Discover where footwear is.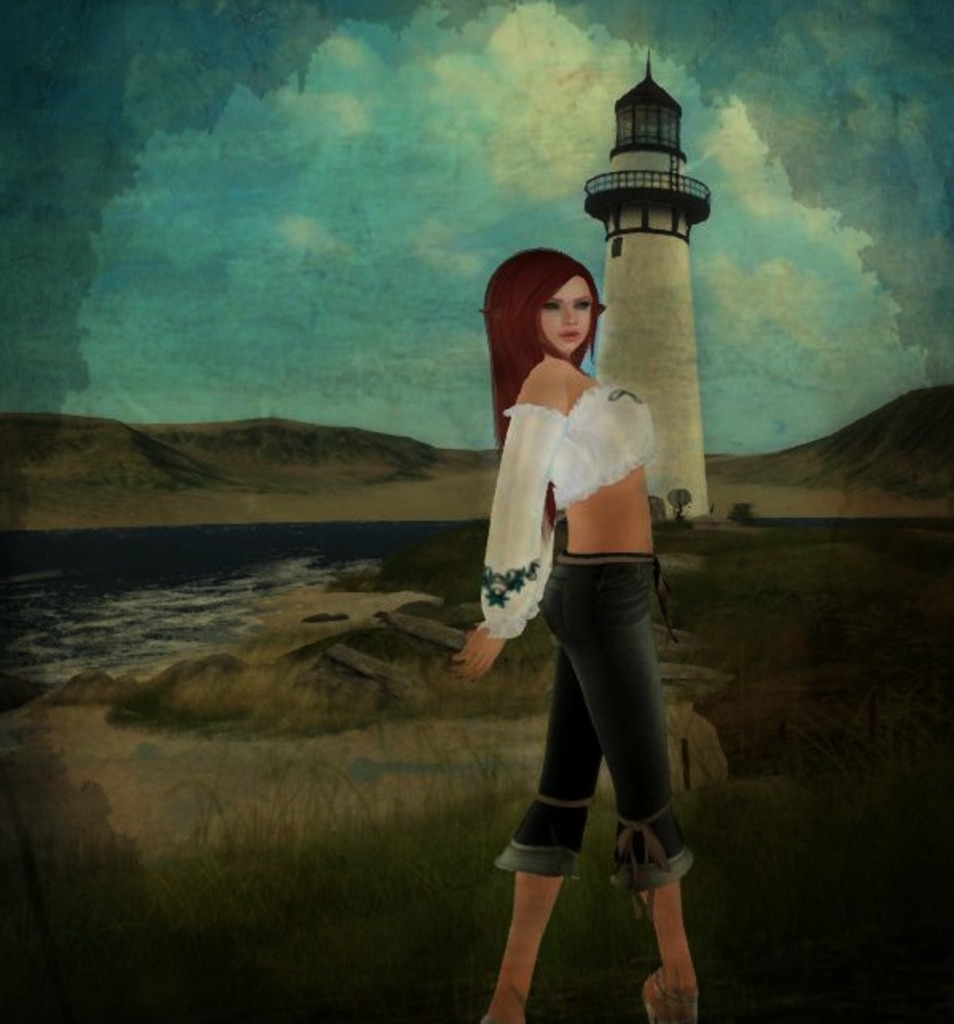
Discovered at bbox=[643, 967, 696, 1022].
